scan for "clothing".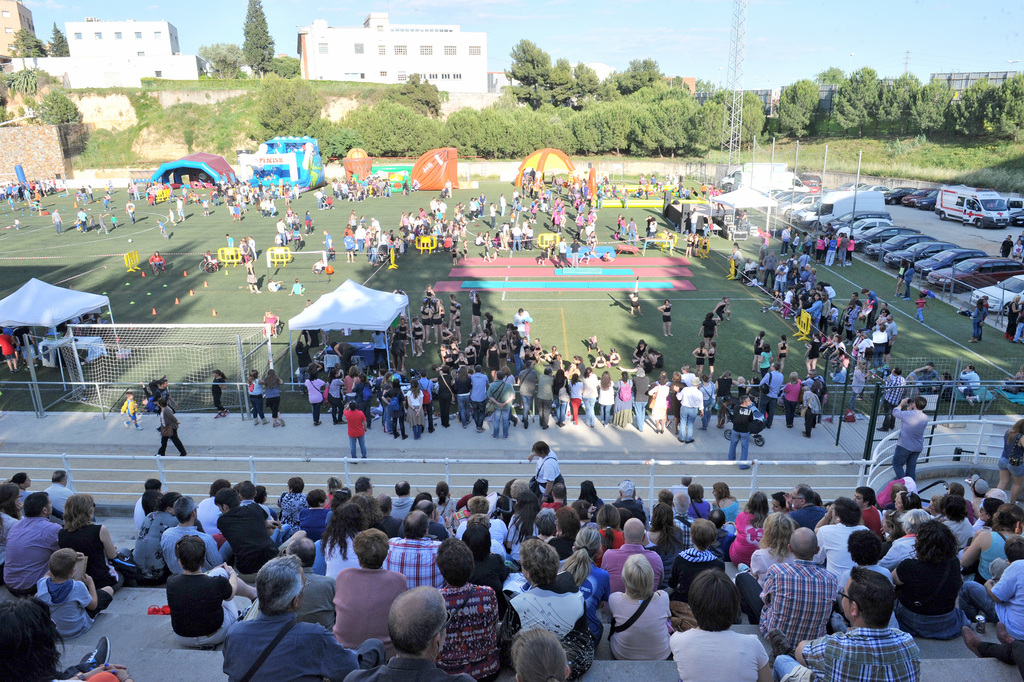
Scan result: <region>1005, 300, 1023, 339</region>.
